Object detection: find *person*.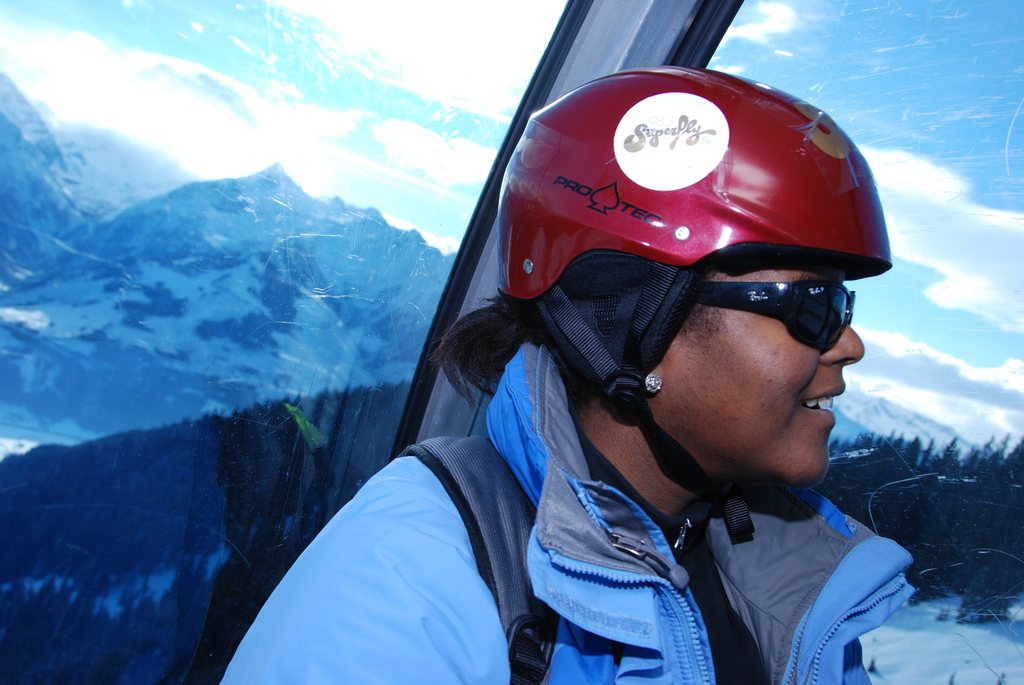
locate(218, 65, 916, 684).
